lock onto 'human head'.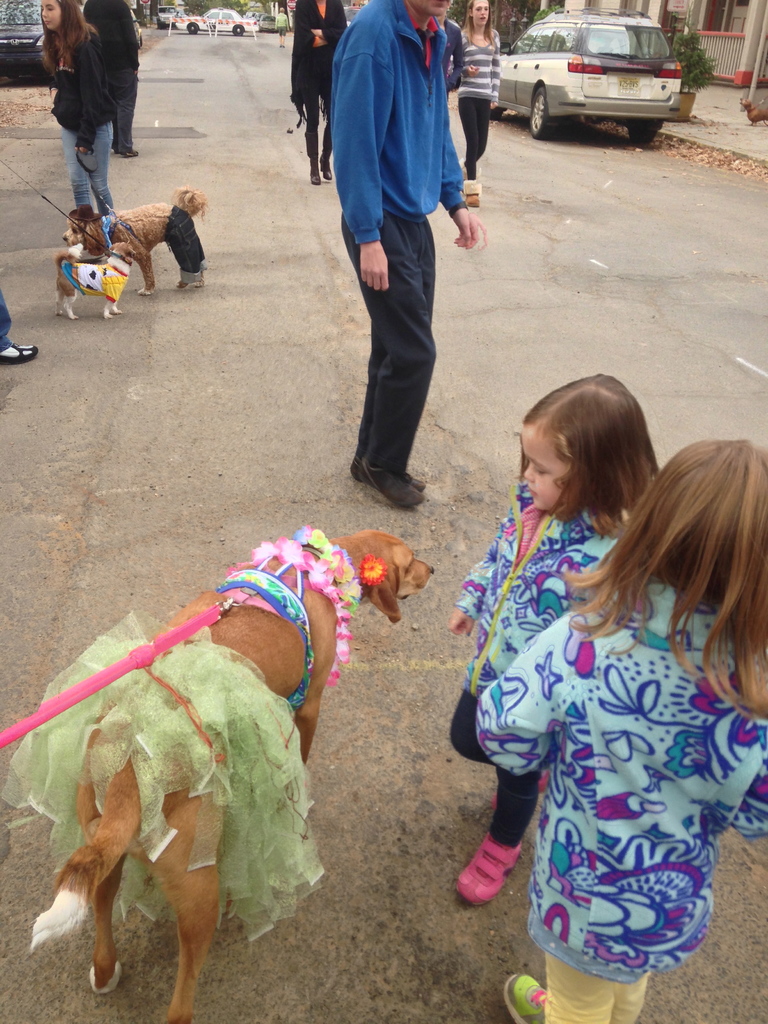
Locked: left=634, top=436, right=767, bottom=590.
